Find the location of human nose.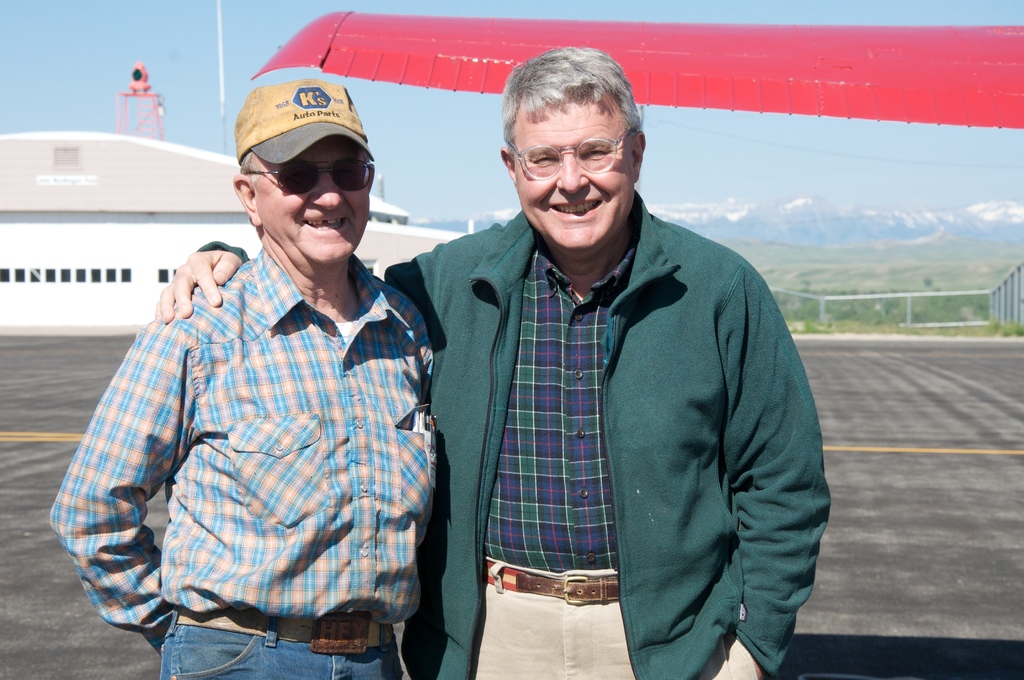
Location: select_region(554, 154, 589, 194).
